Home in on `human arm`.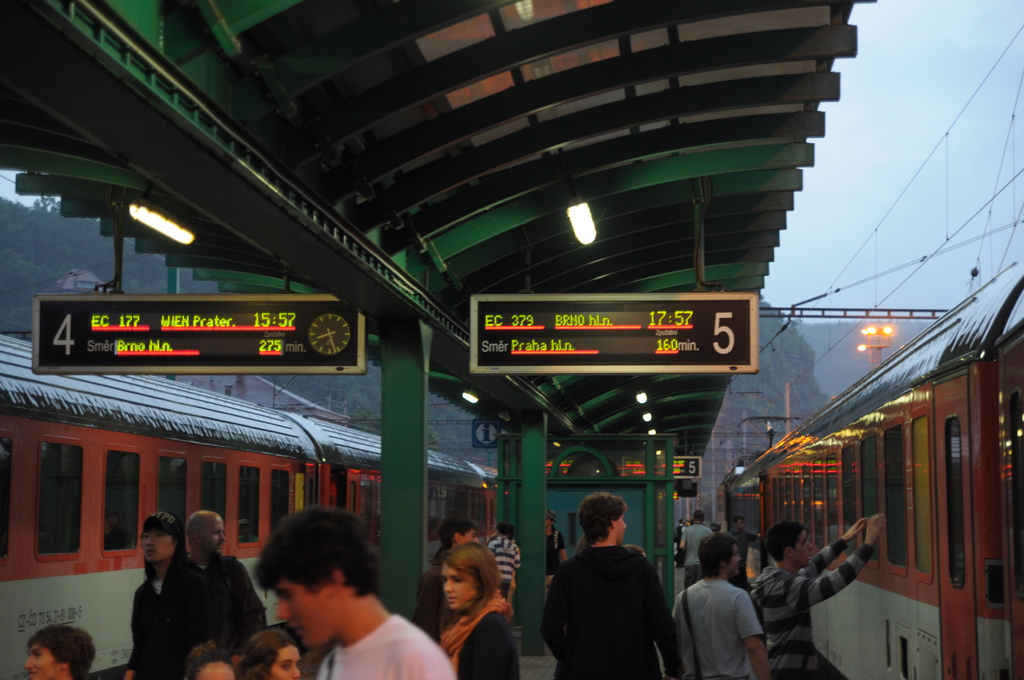
Homed in at l=561, t=527, r=572, b=563.
